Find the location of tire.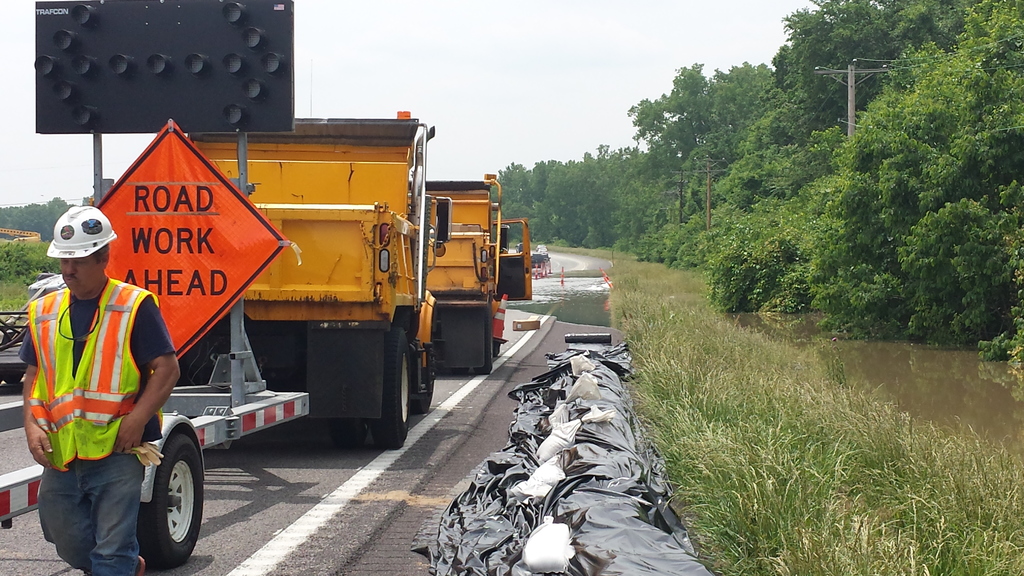
Location: [474, 306, 497, 377].
